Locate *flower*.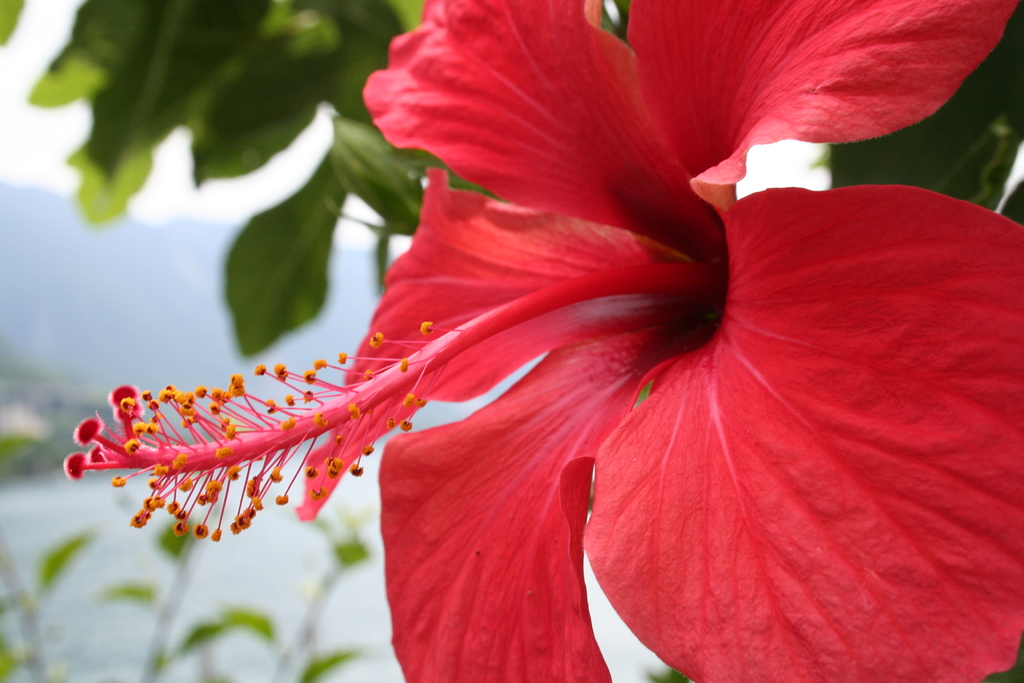
Bounding box: [left=110, top=15, right=973, bottom=659].
